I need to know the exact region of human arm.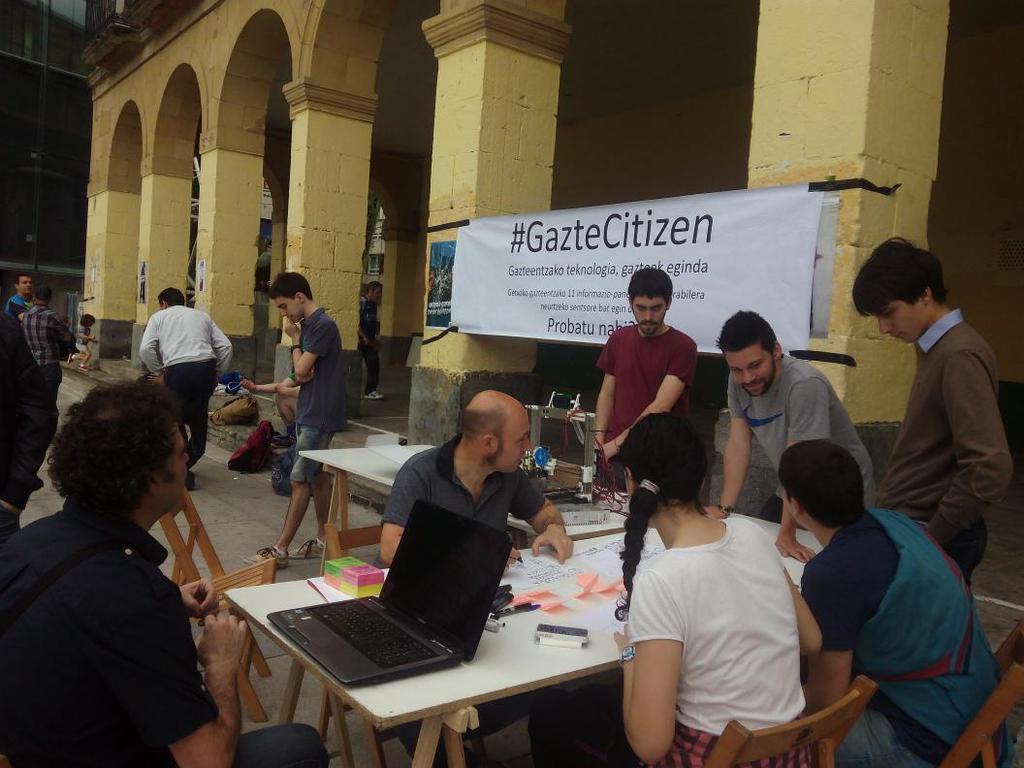
Region: [609, 353, 696, 458].
